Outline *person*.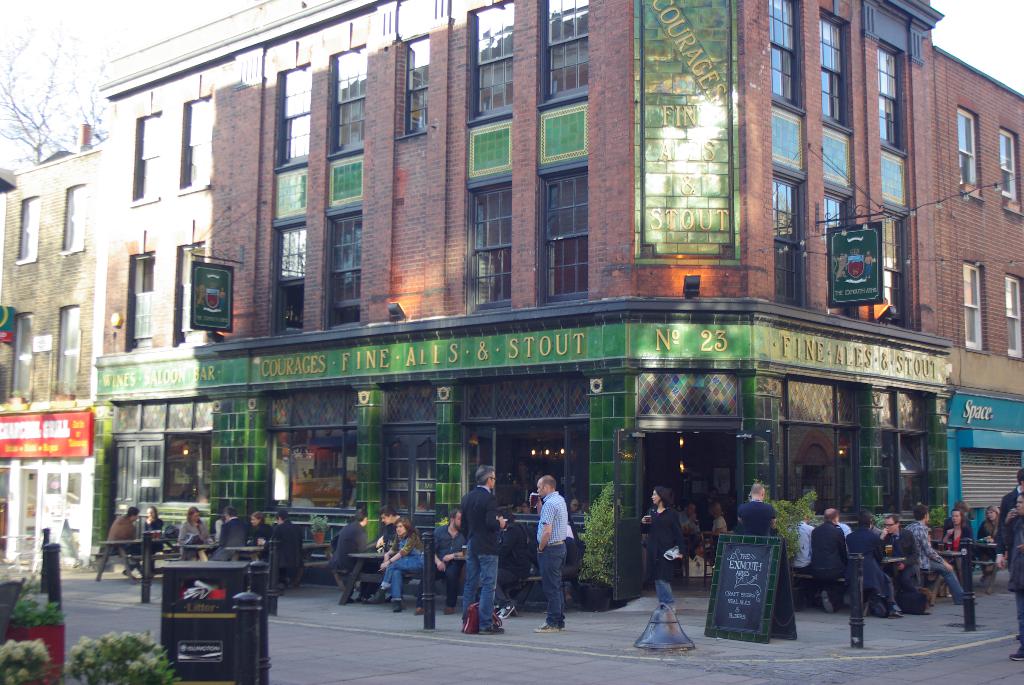
Outline: bbox=[173, 501, 214, 547].
